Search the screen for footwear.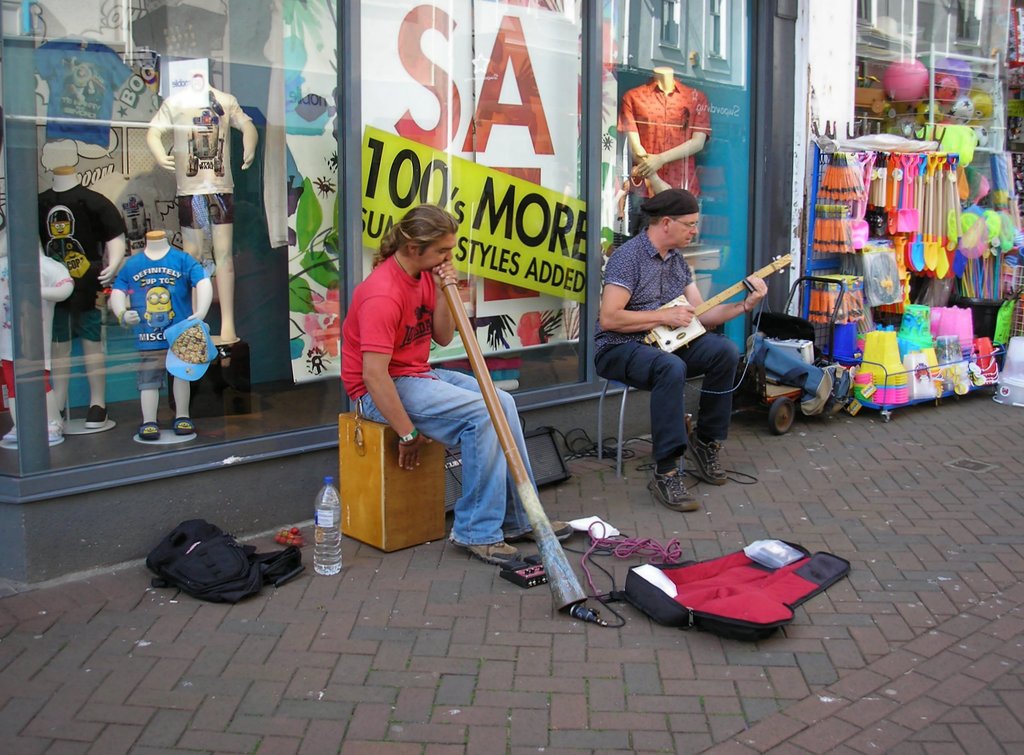
Found at <bbox>518, 522, 570, 542</bbox>.
